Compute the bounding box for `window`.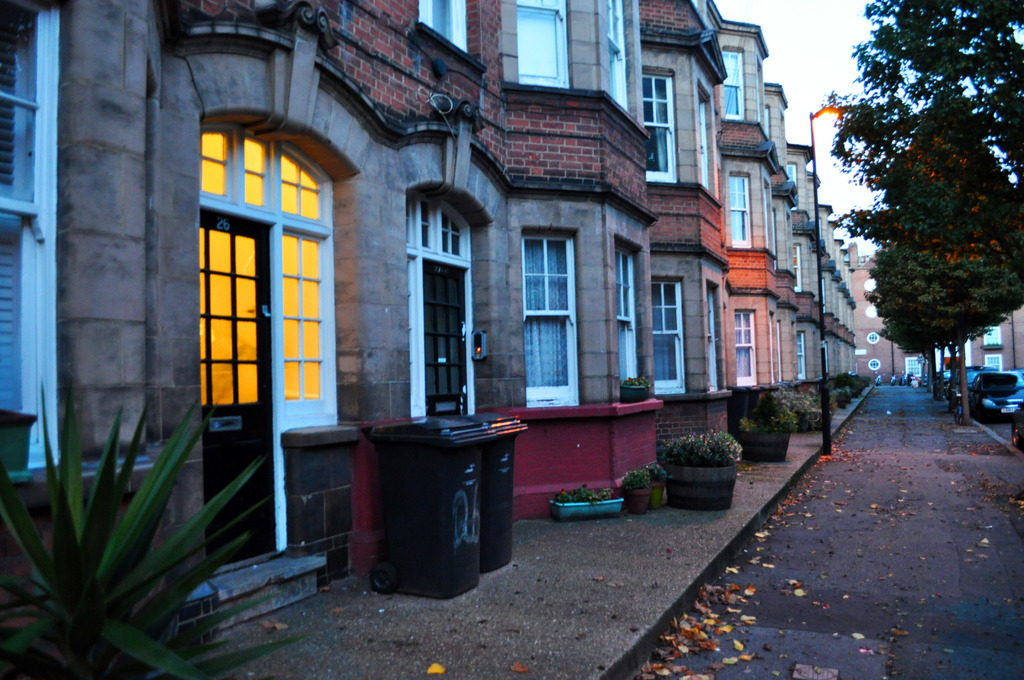
525, 229, 574, 409.
